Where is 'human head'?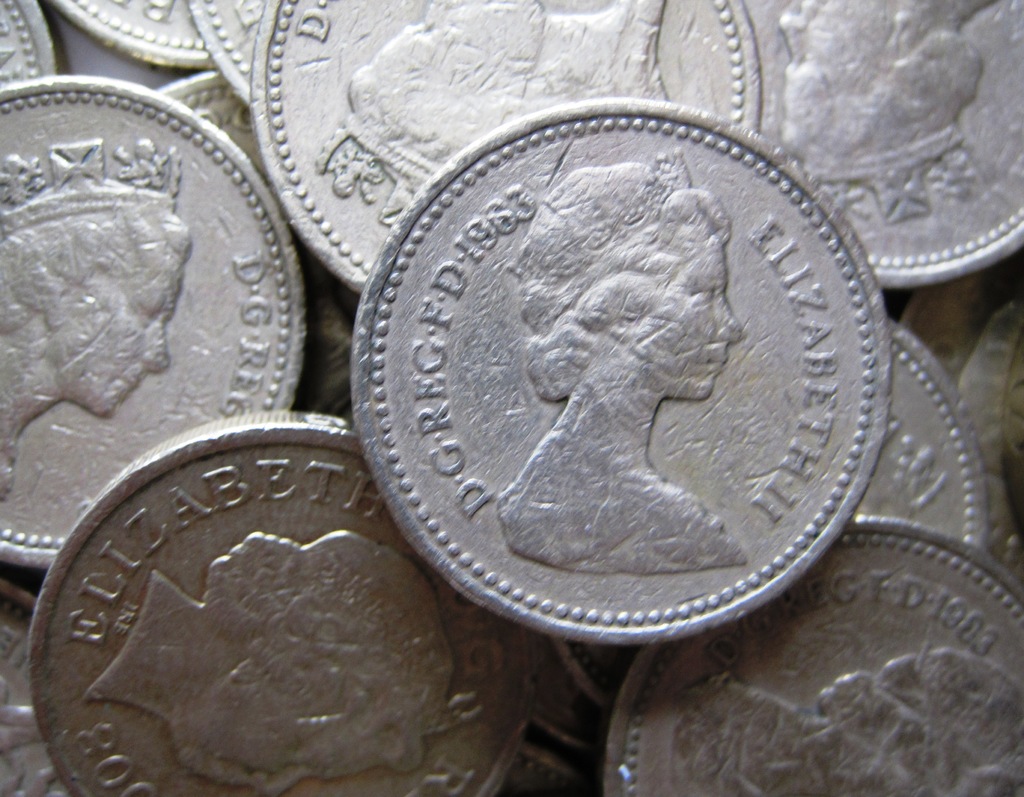
region(695, 649, 1023, 796).
